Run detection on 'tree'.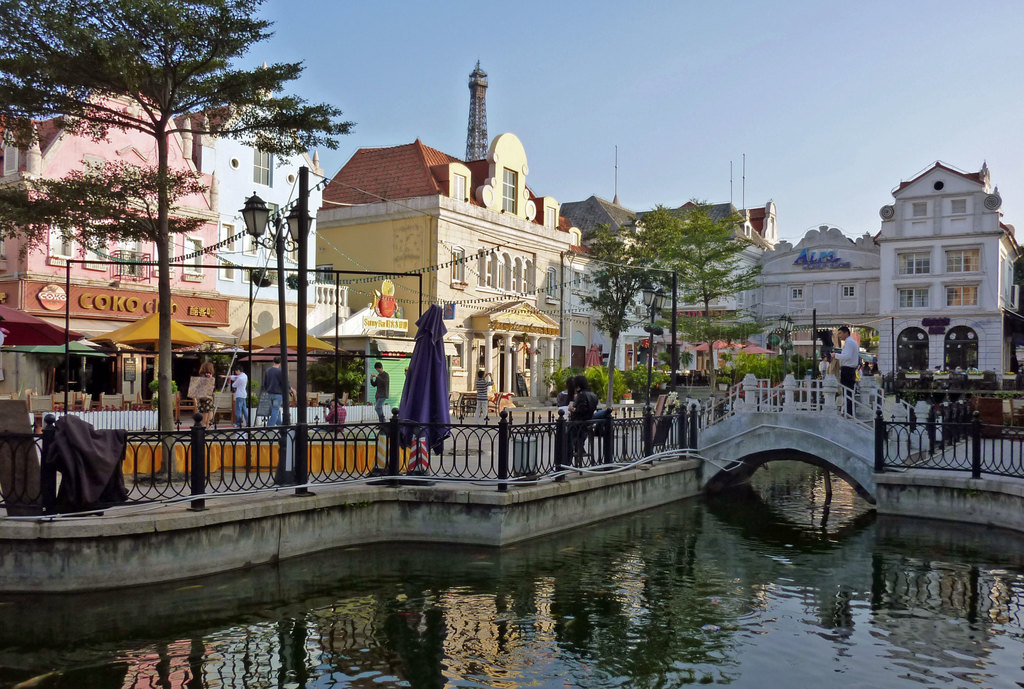
Result: box(0, 0, 356, 494).
